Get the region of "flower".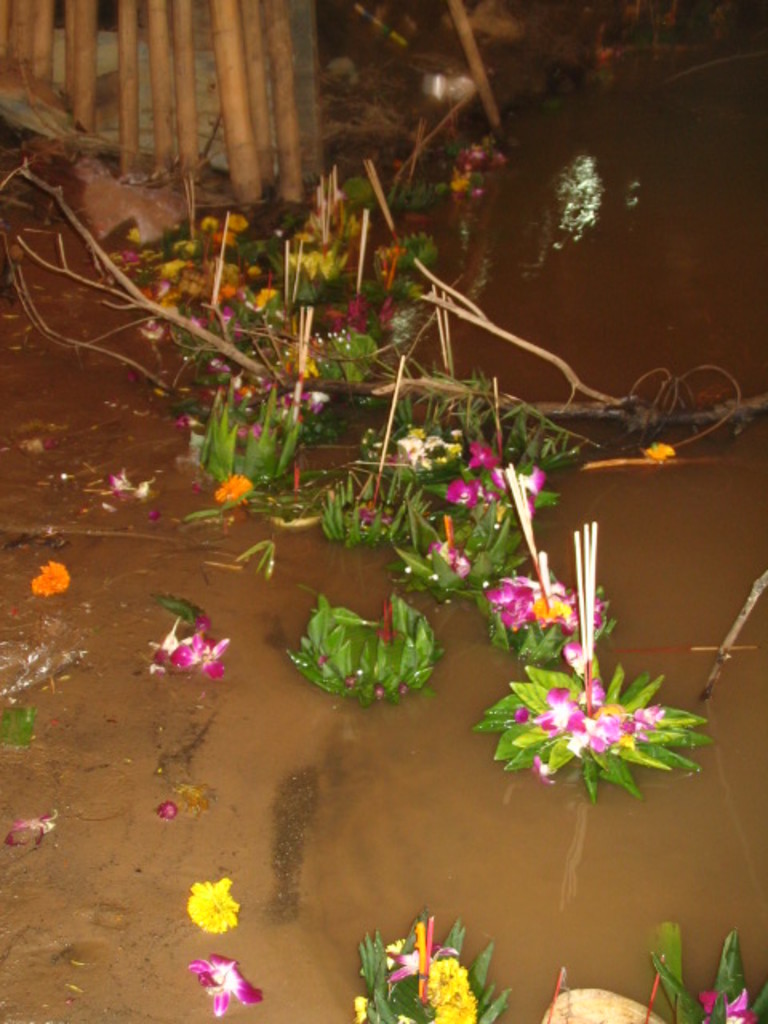
box=[218, 472, 256, 507].
